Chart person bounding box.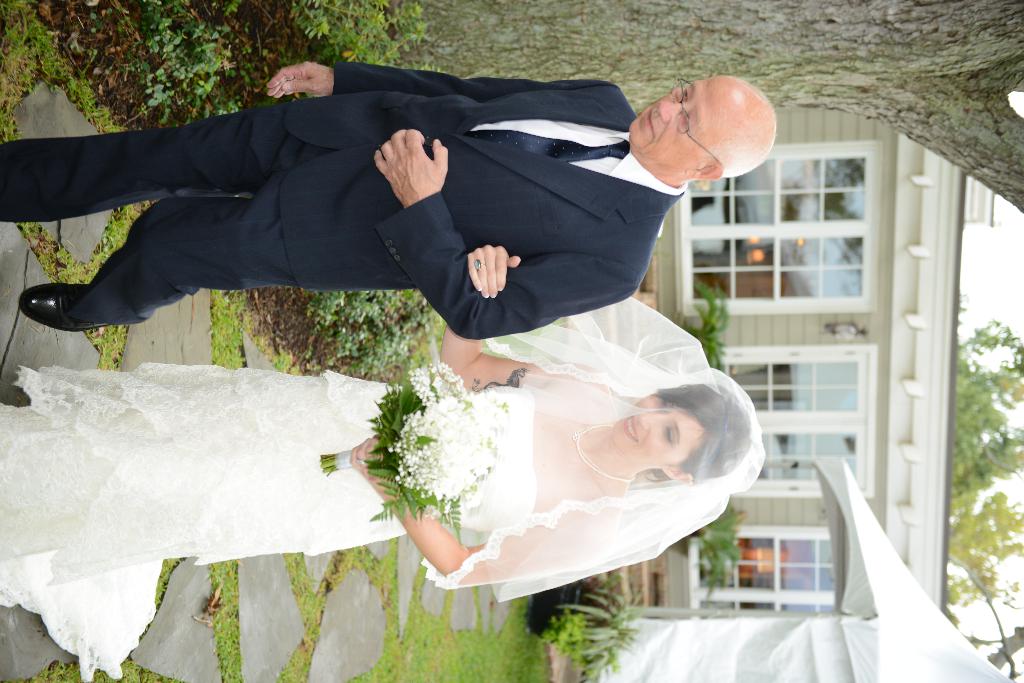
Charted: bbox=(40, 47, 733, 376).
